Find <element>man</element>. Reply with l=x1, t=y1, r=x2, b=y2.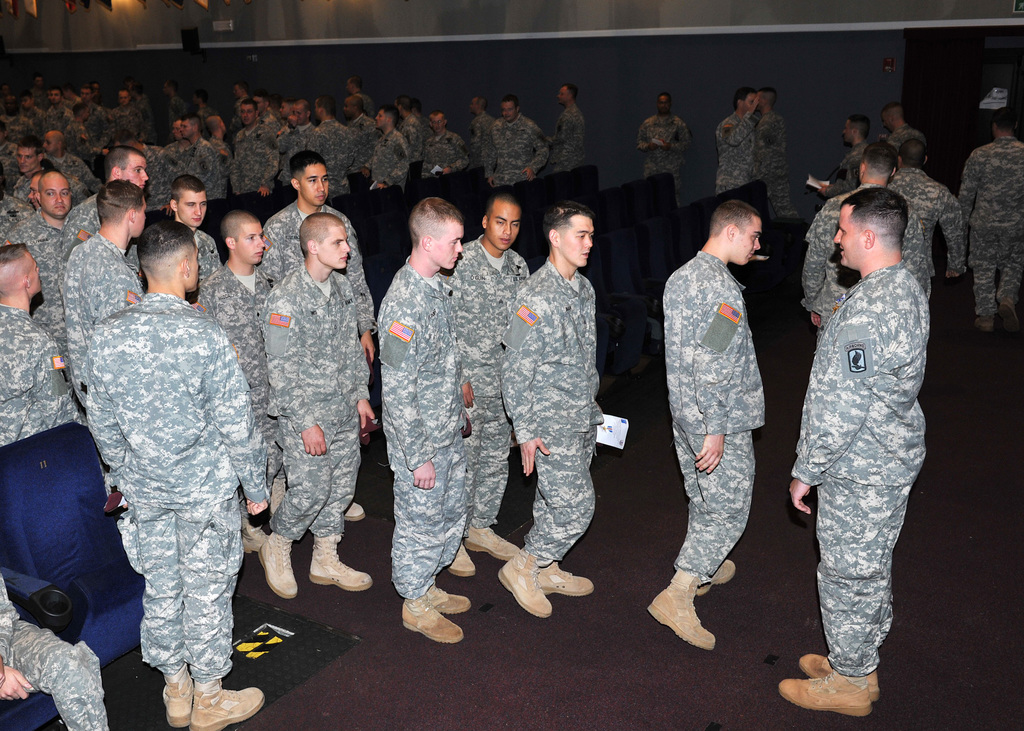
l=266, t=155, r=376, b=366.
